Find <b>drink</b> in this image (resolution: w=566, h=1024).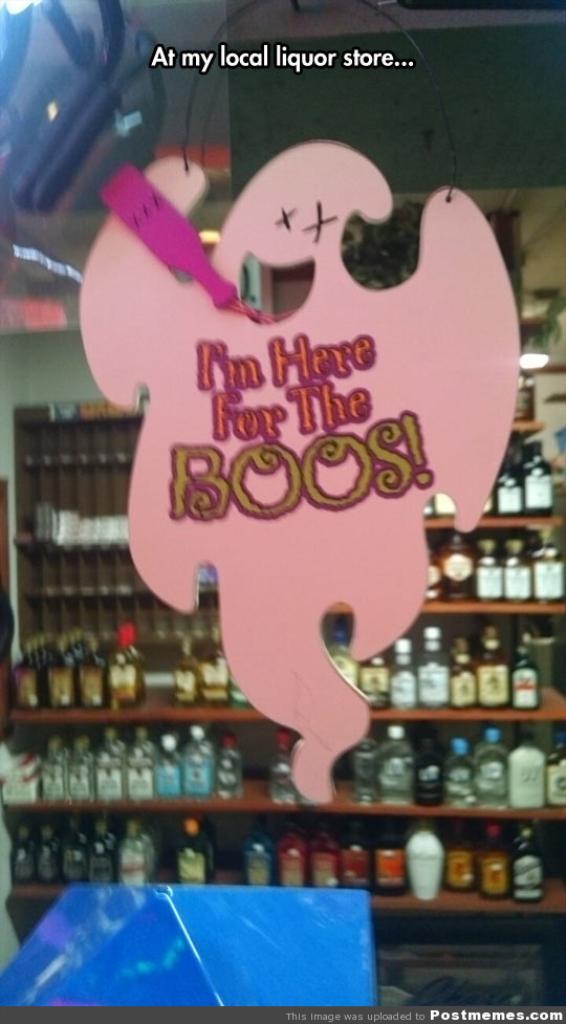
<region>38, 828, 58, 881</region>.
